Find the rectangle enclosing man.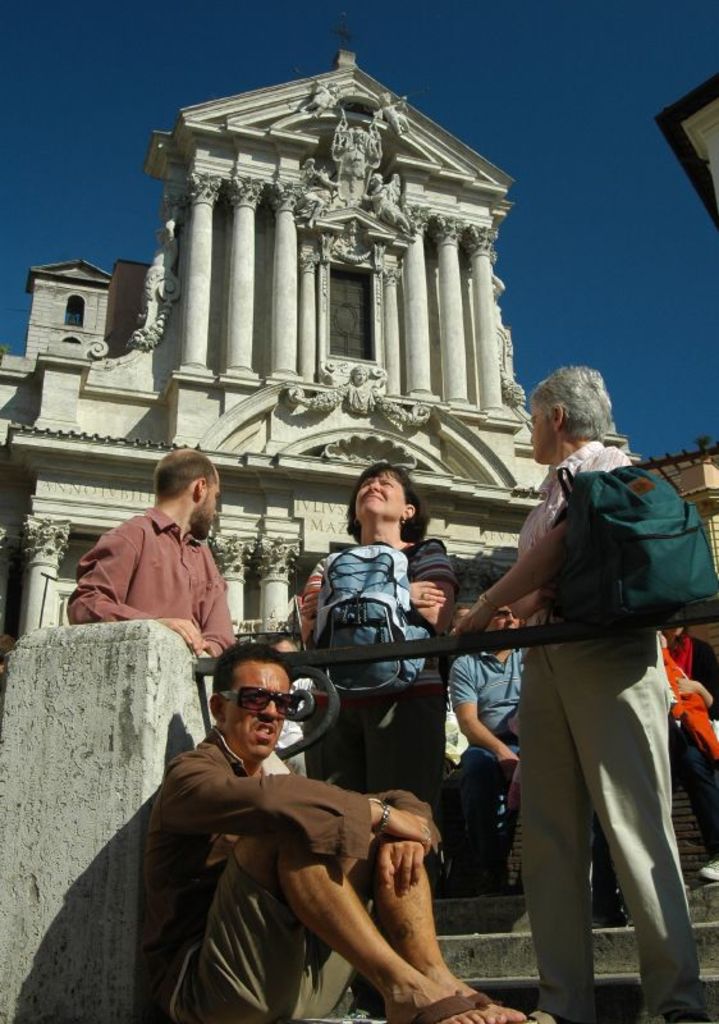
{"x1": 452, "y1": 367, "x2": 711, "y2": 1023}.
